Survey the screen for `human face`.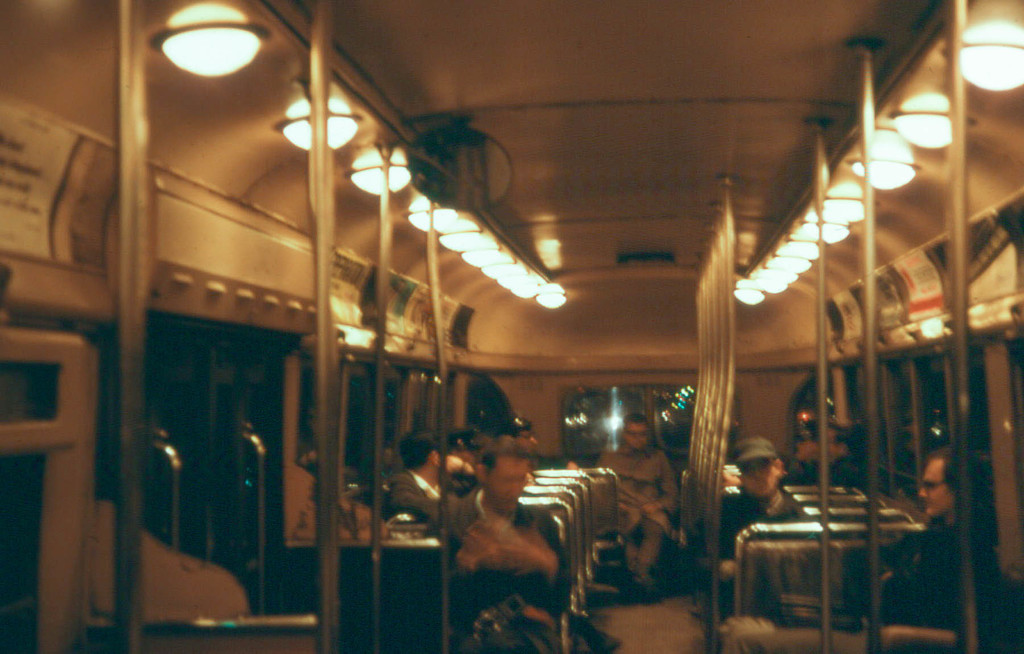
Survey found: rect(917, 459, 953, 518).
